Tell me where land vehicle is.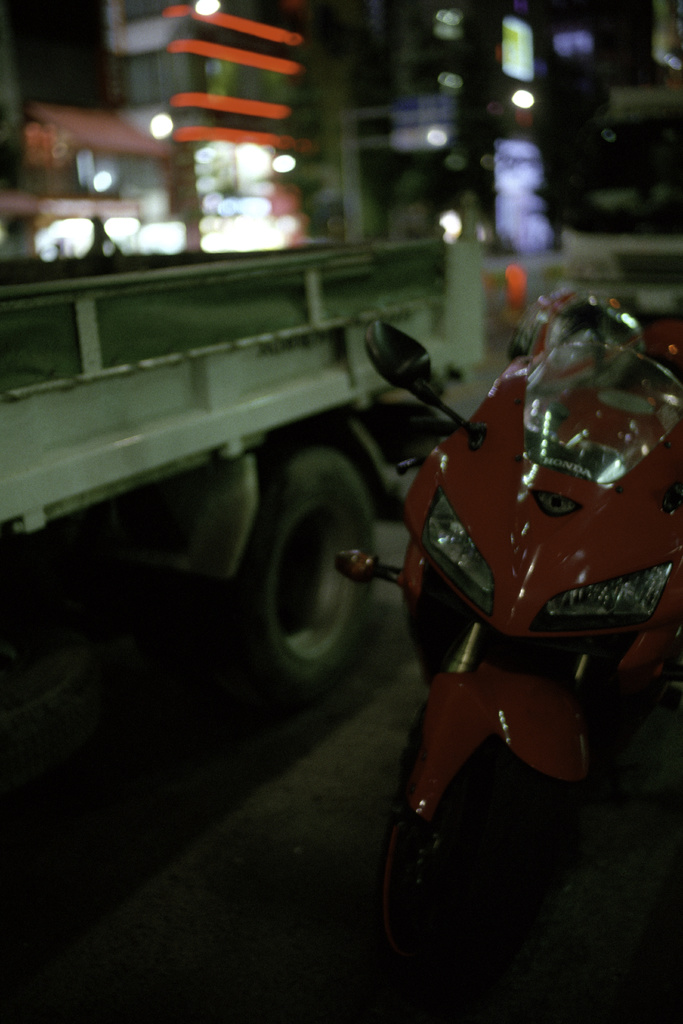
land vehicle is at left=0, top=228, right=493, bottom=717.
